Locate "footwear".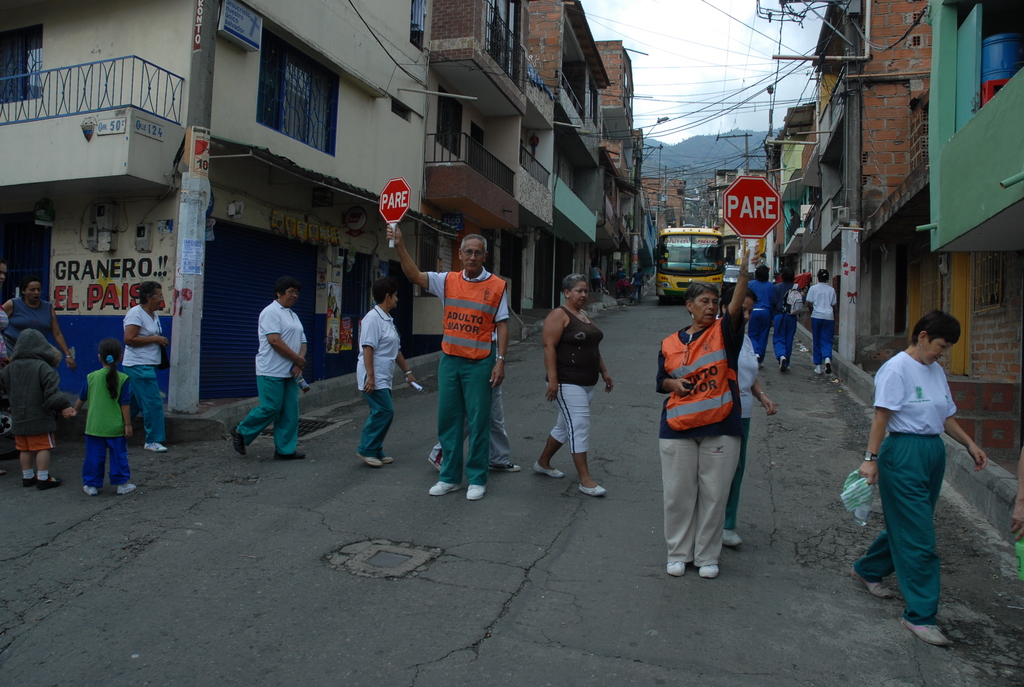
Bounding box: [left=430, top=480, right=463, bottom=494].
